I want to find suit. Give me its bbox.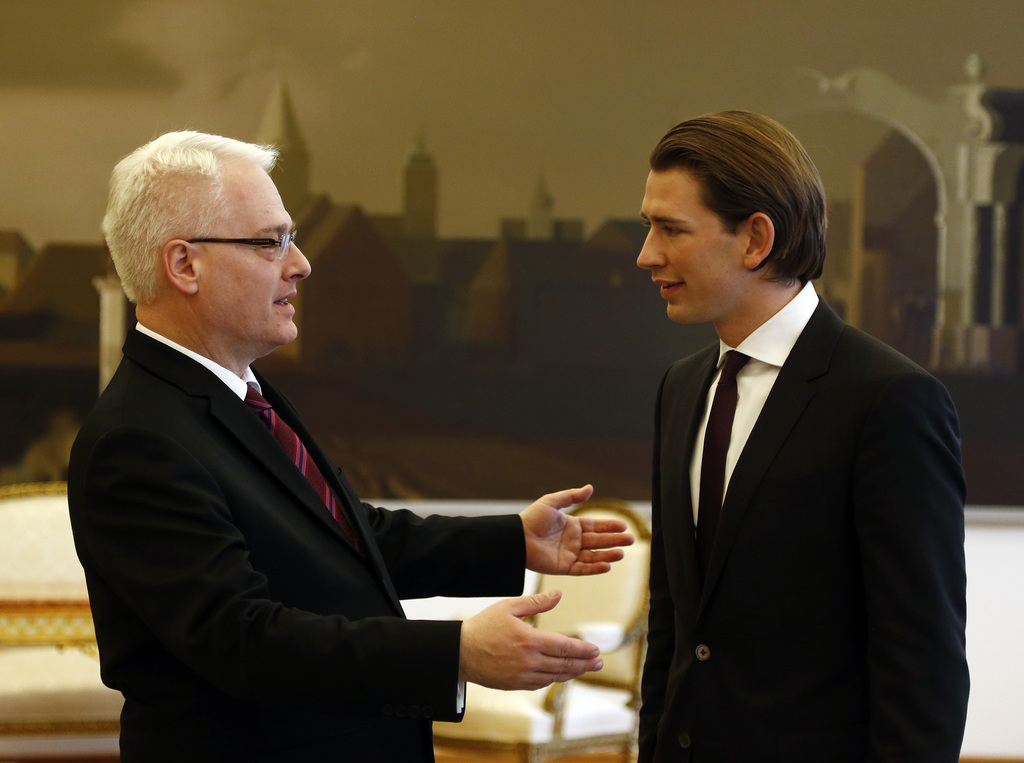
region(610, 173, 985, 755).
